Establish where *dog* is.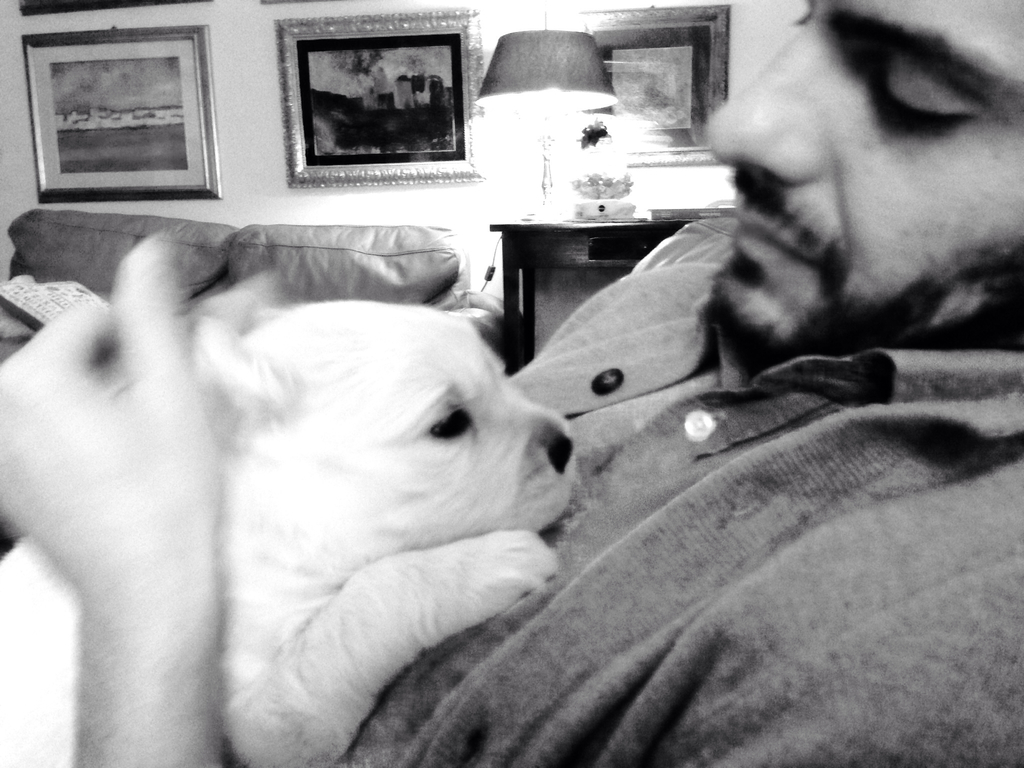
Established at <region>0, 273, 576, 767</region>.
